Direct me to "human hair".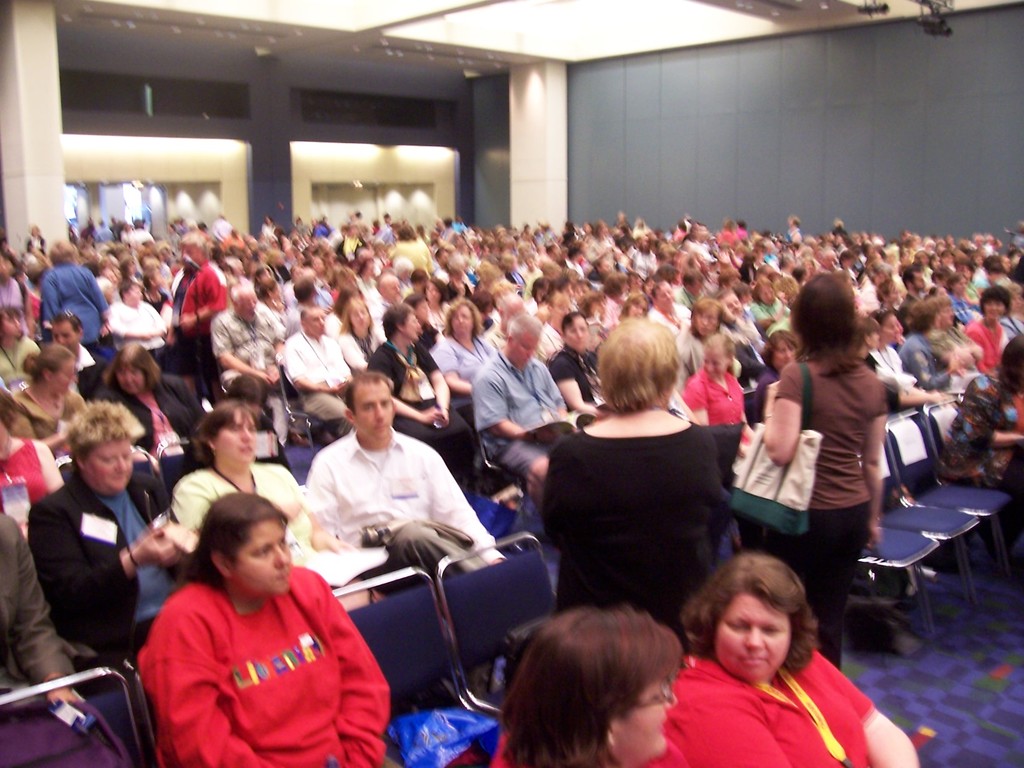
Direction: bbox(762, 330, 788, 371).
